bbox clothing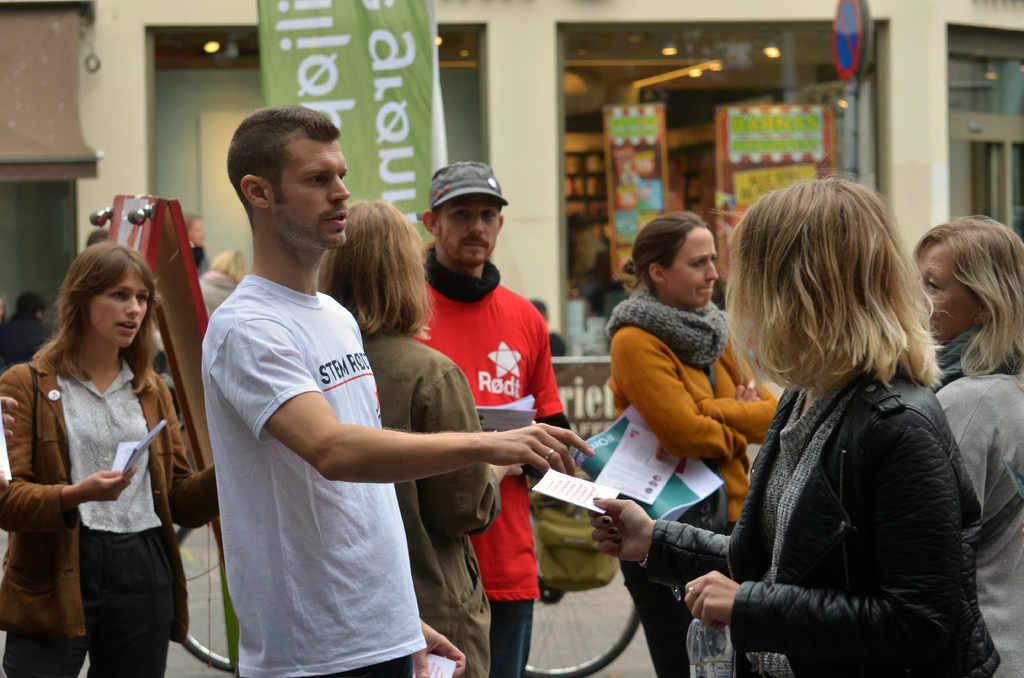
[x1=926, y1=329, x2=1023, y2=677]
